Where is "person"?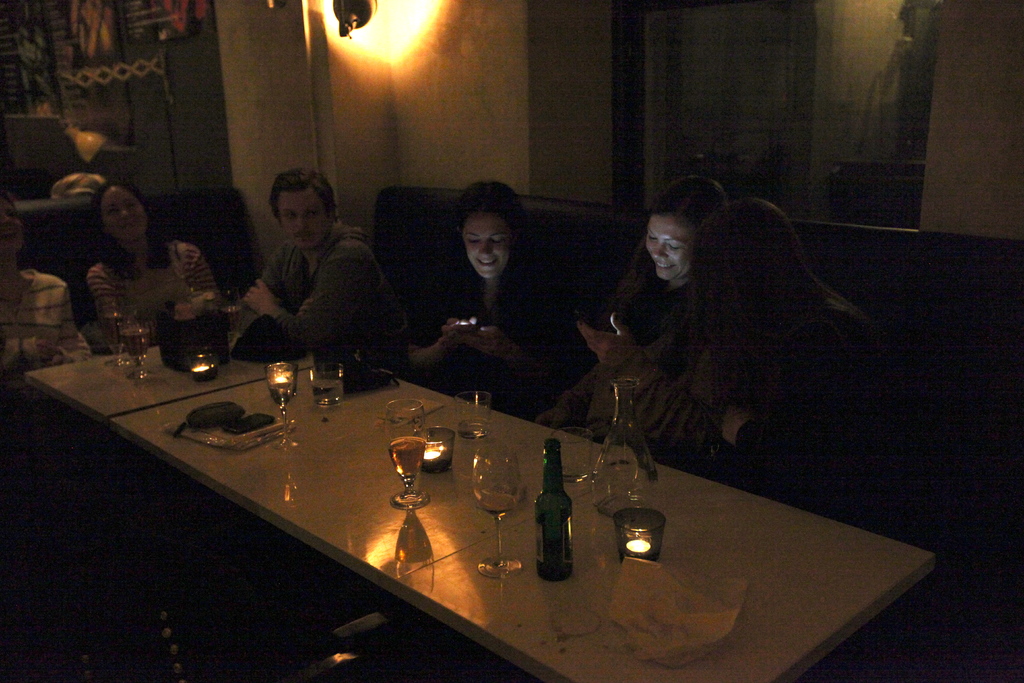
(562,168,729,454).
